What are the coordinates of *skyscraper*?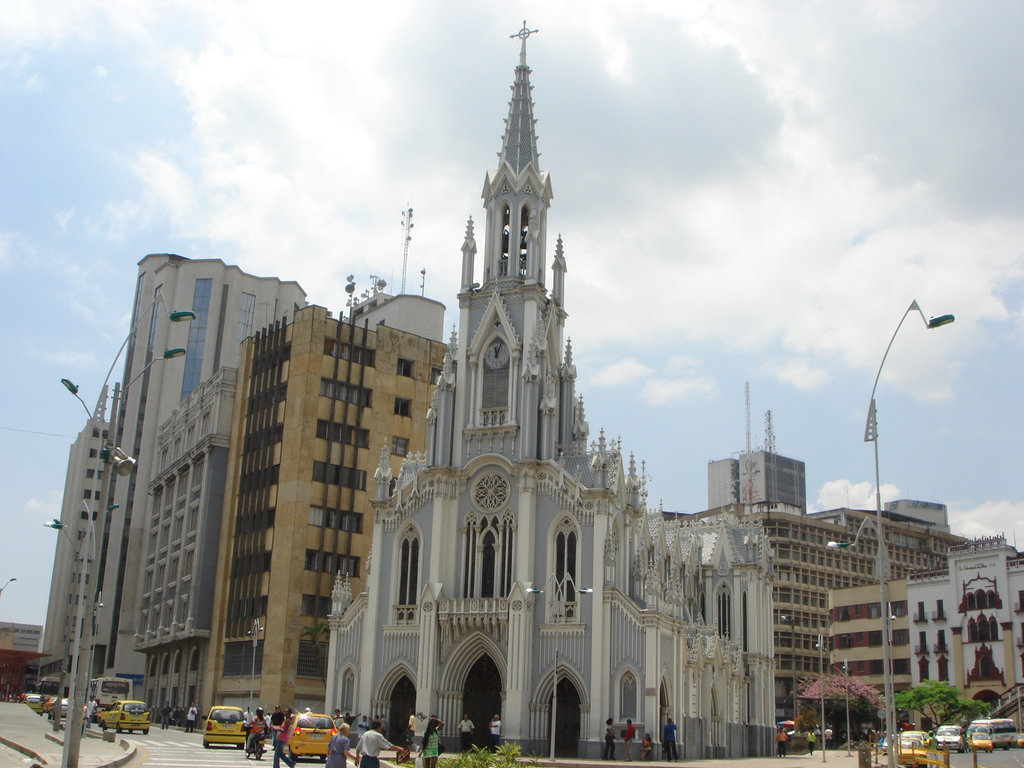
(left=197, top=300, right=465, bottom=756).
